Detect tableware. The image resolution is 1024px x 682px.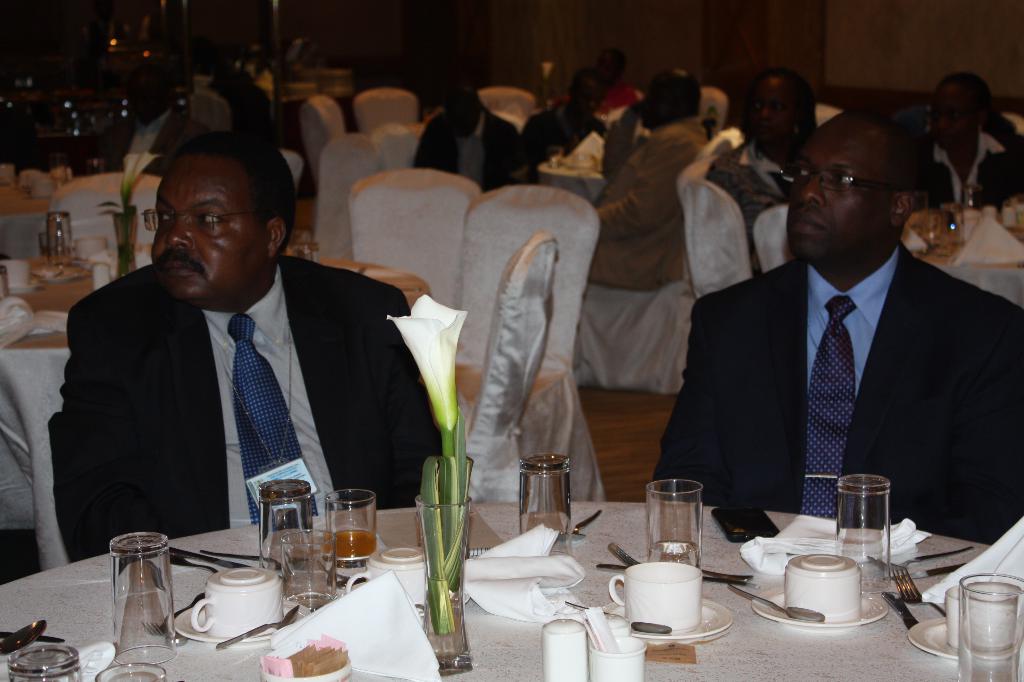
region(606, 540, 751, 580).
